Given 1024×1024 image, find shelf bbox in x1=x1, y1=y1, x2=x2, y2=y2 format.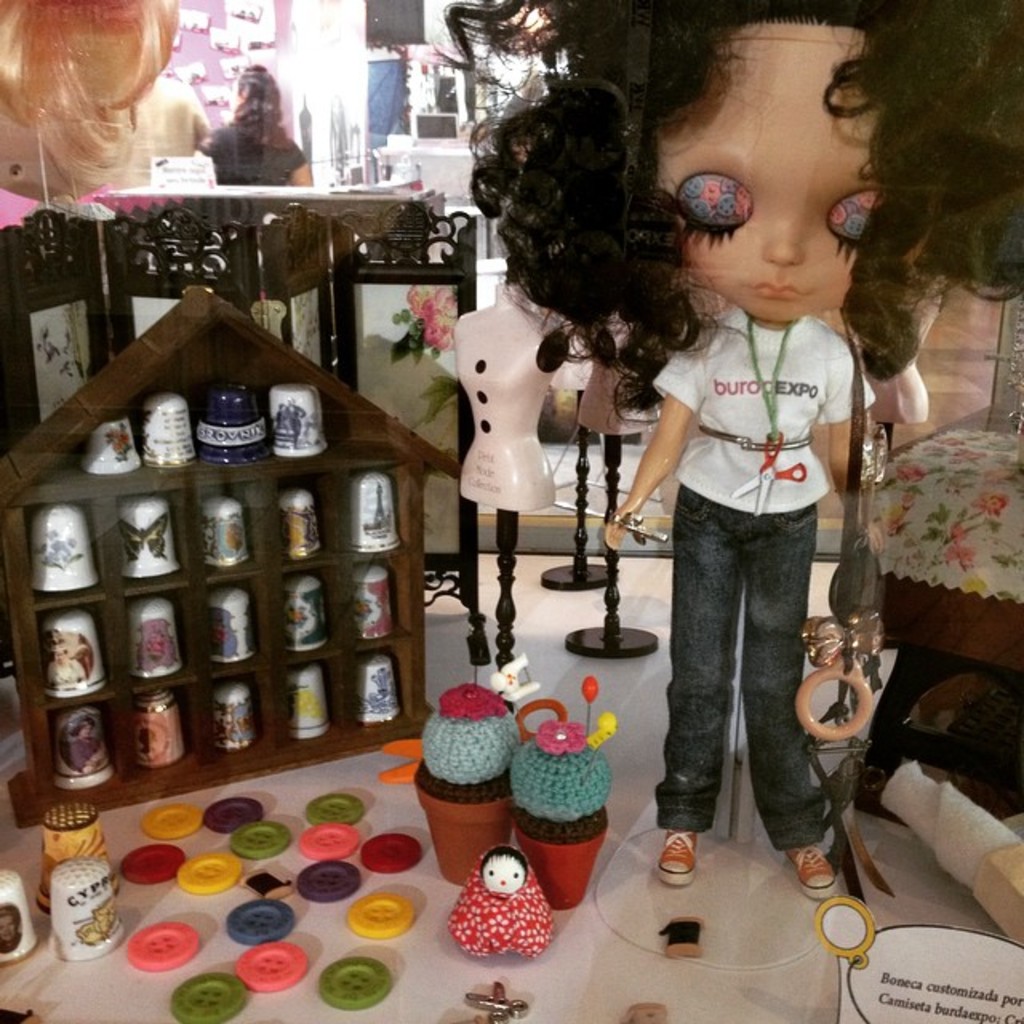
x1=117, y1=590, x2=208, y2=678.
